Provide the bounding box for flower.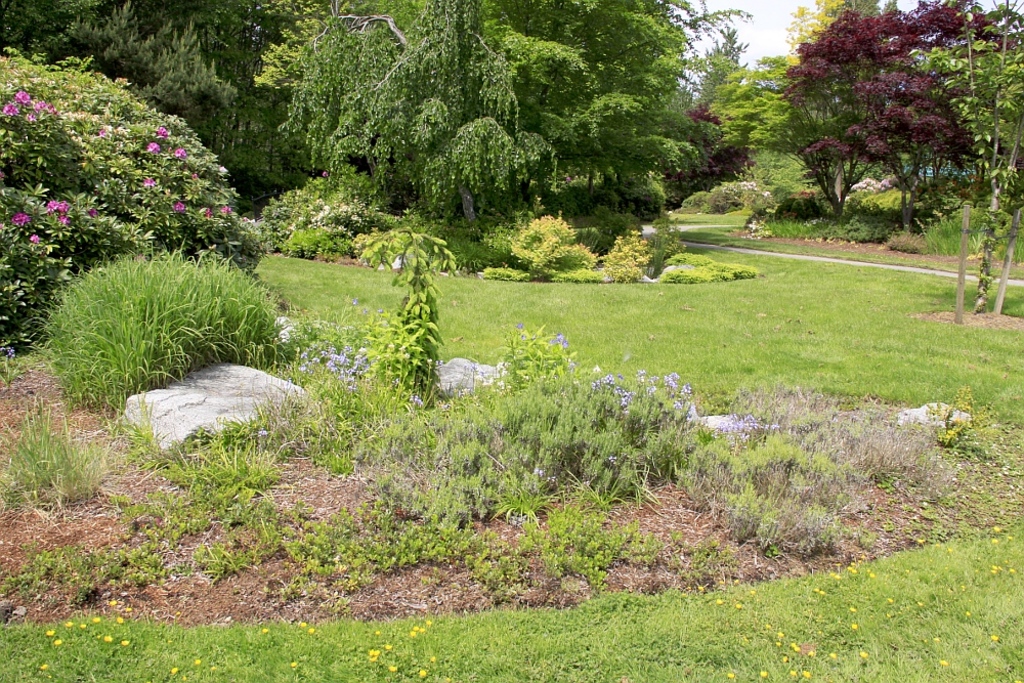
box=[662, 138, 753, 181].
